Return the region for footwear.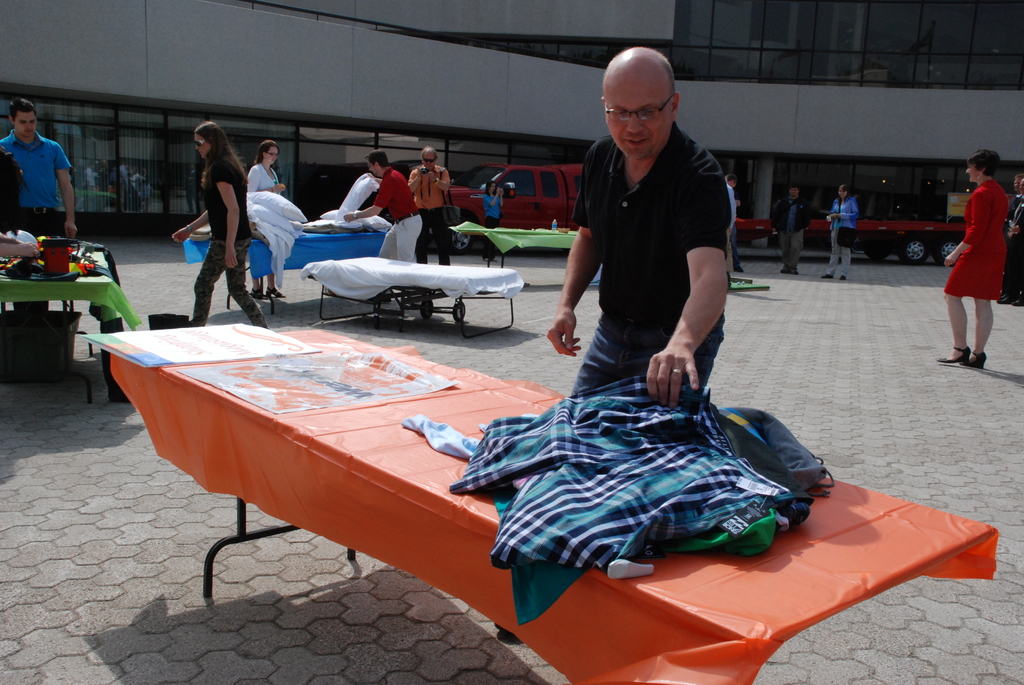
837,274,846,280.
